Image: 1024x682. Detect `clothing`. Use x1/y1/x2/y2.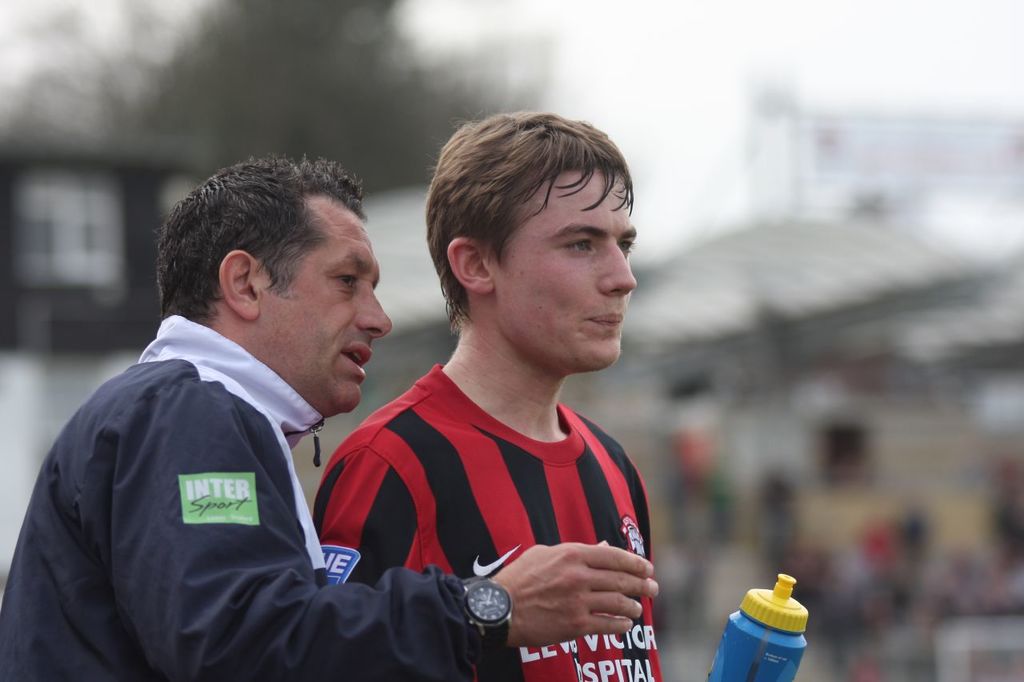
0/313/482/681.
